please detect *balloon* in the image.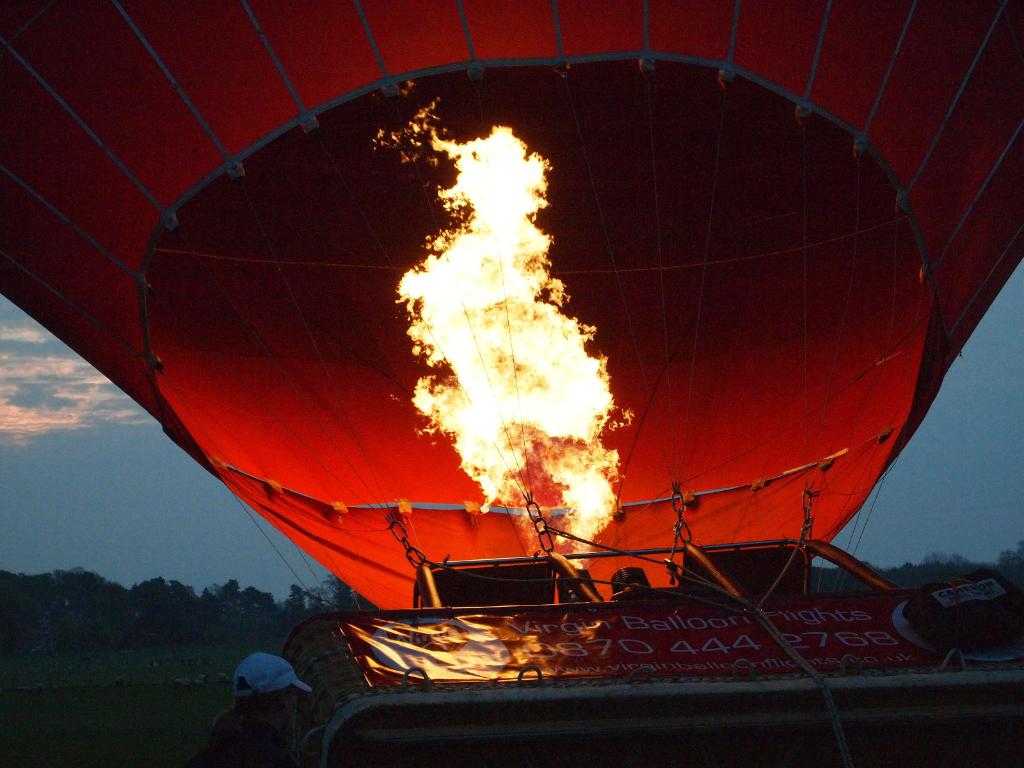
(0, 0, 1023, 610).
